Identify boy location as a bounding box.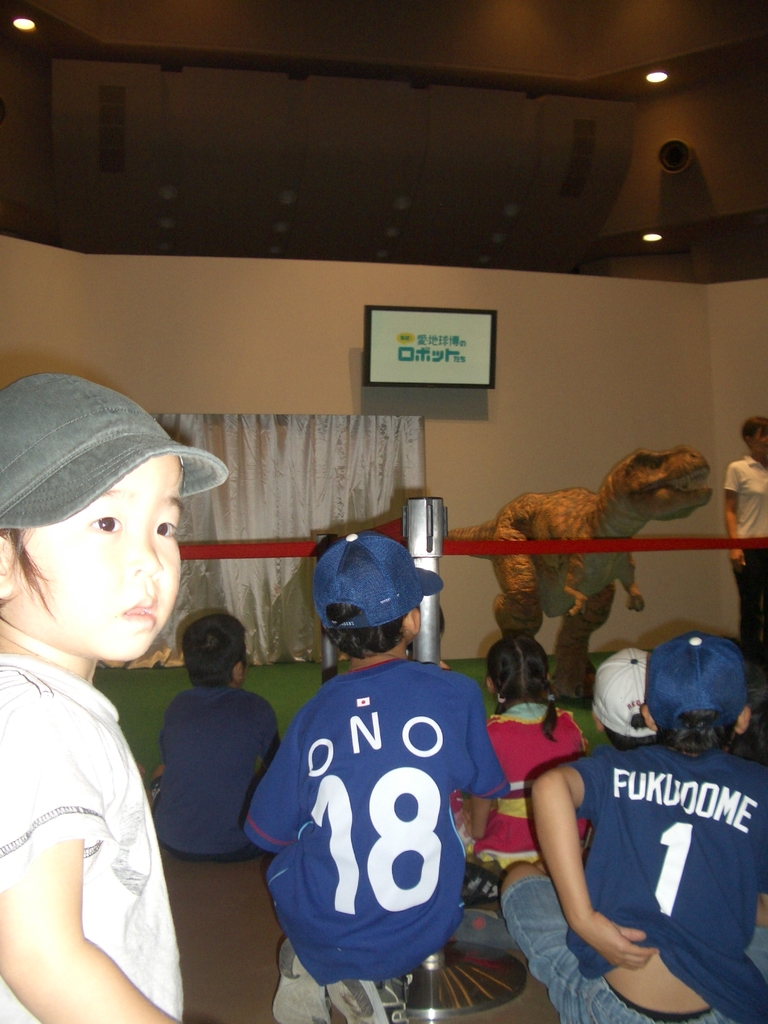
Rect(153, 612, 295, 858).
